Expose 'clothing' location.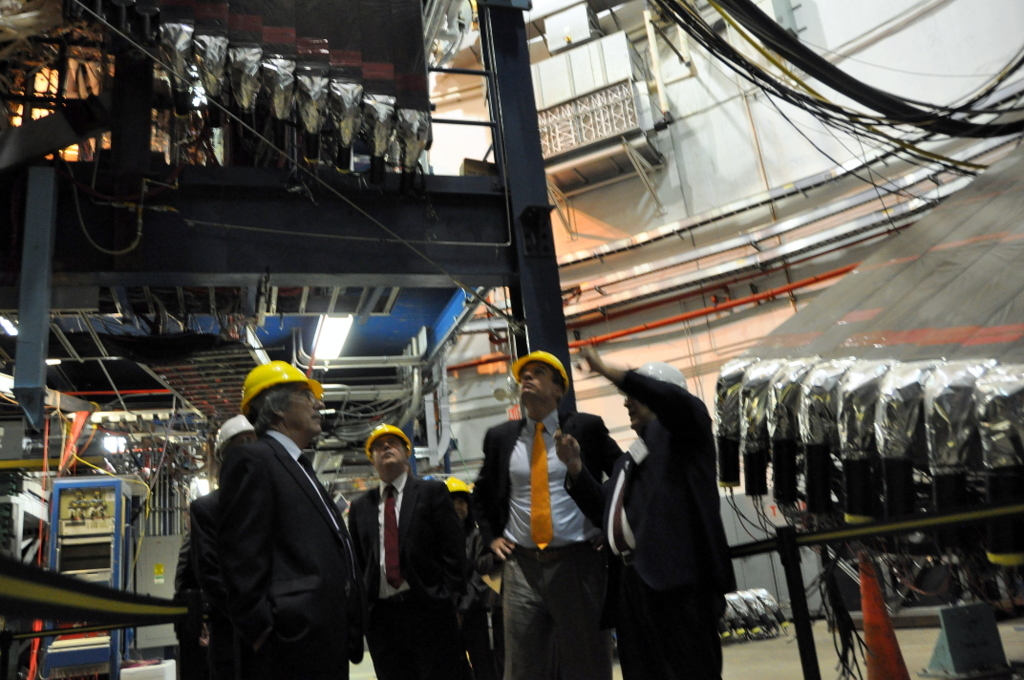
Exposed at 169:518:200:661.
